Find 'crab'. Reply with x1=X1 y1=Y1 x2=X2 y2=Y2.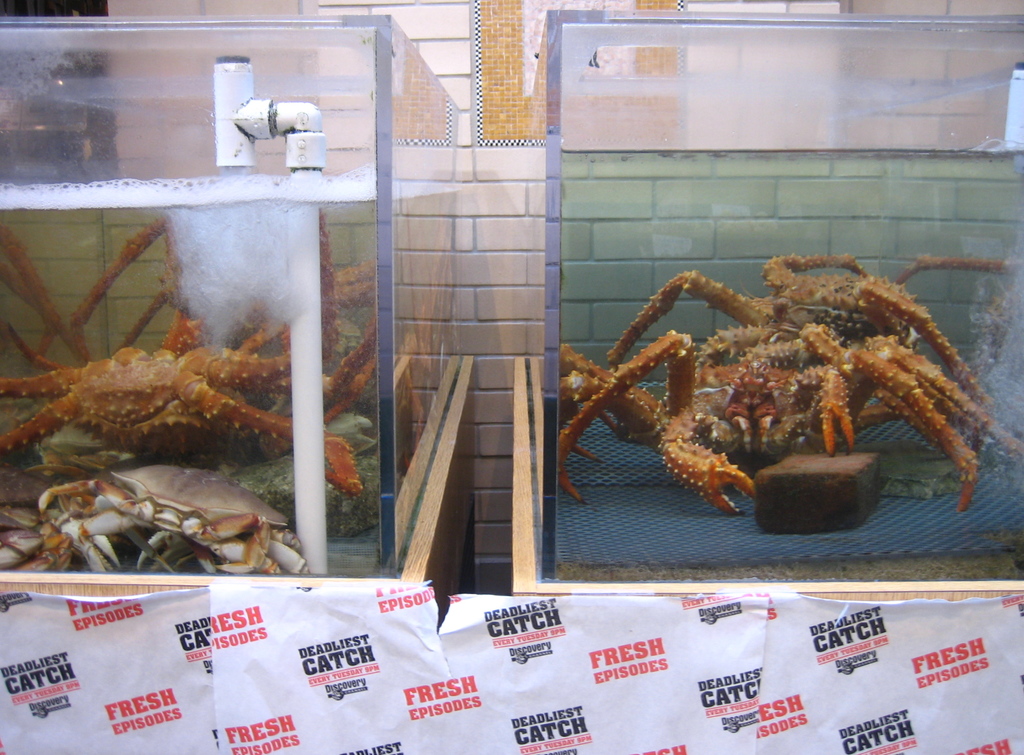
x1=0 y1=214 x2=379 y2=497.
